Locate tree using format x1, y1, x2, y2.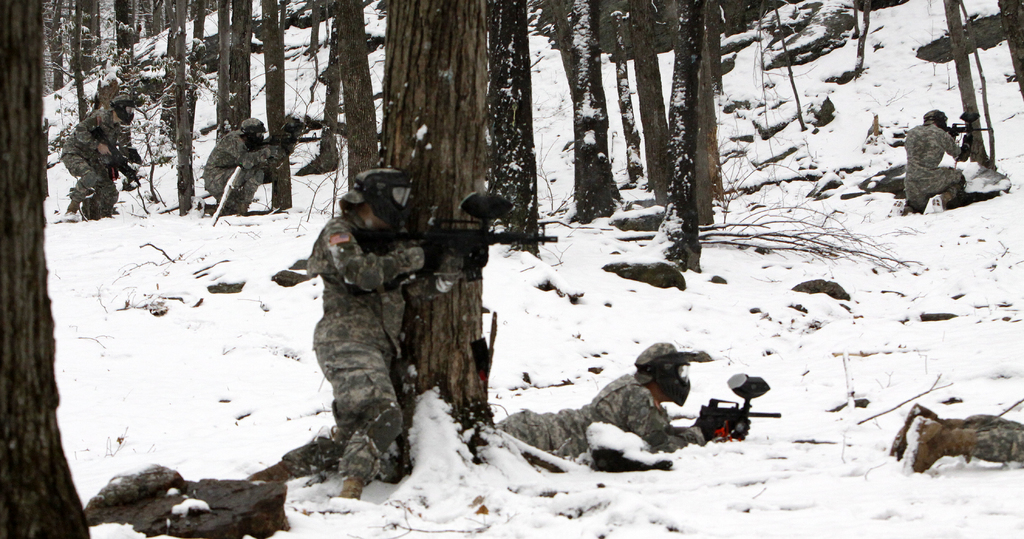
380, 0, 569, 462.
